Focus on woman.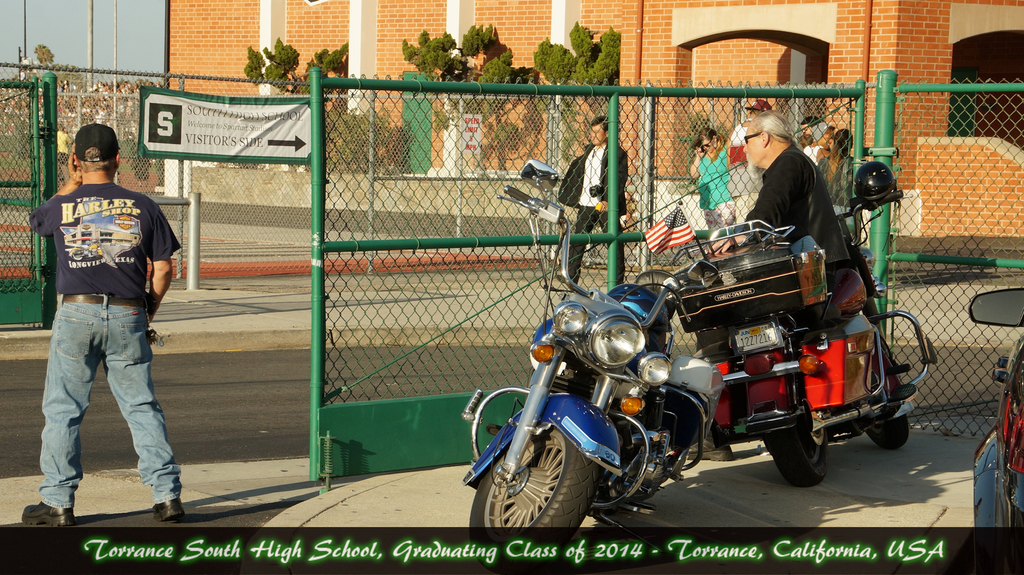
Focused at bbox=[687, 130, 733, 228].
